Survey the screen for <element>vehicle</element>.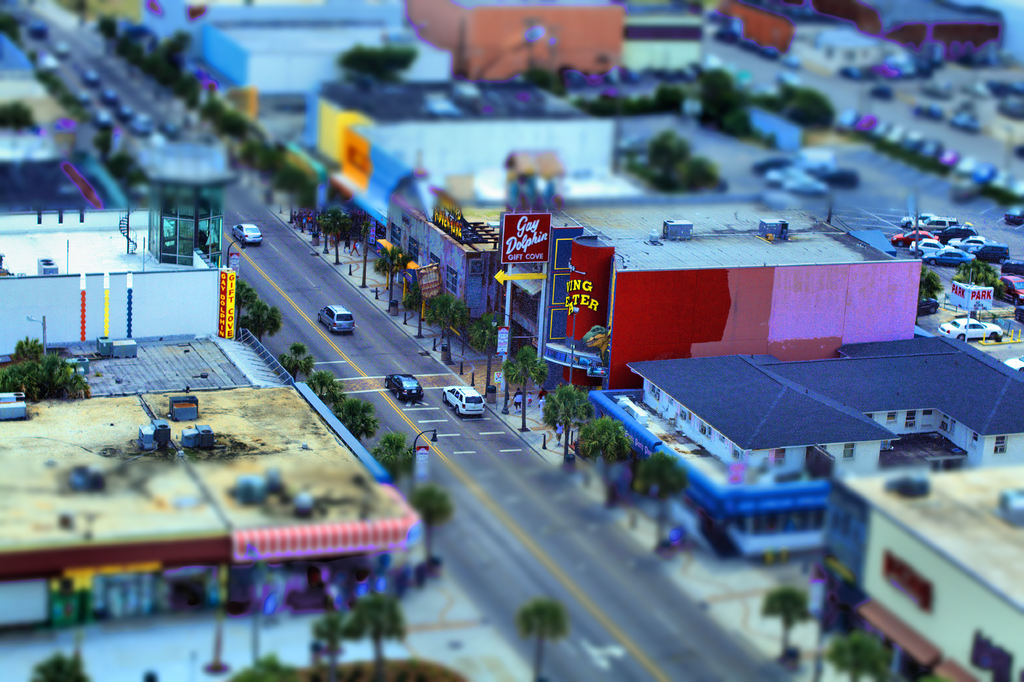
Survey found: 913:212:963:236.
